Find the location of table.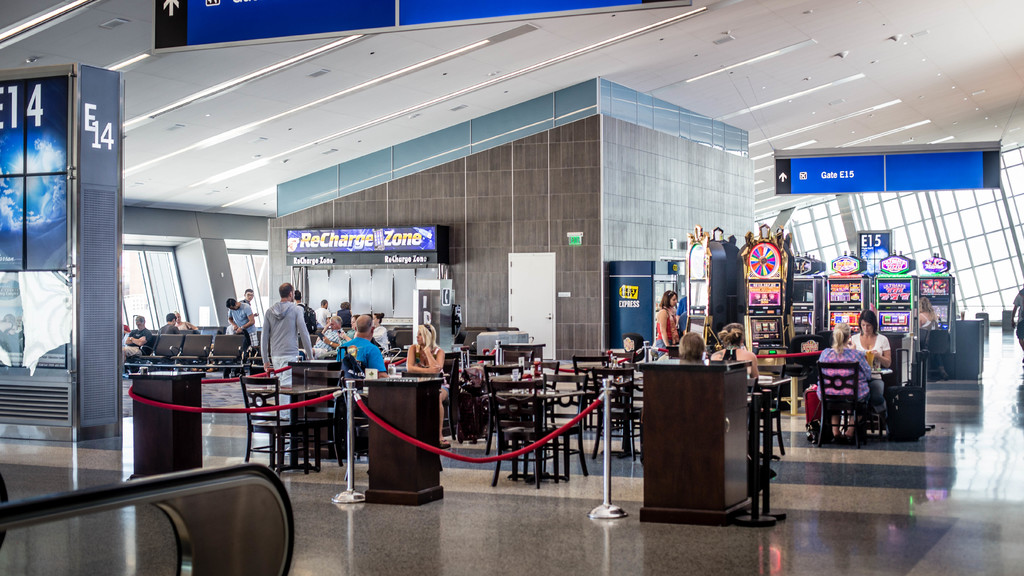
Location: x1=497, y1=388, x2=596, y2=470.
